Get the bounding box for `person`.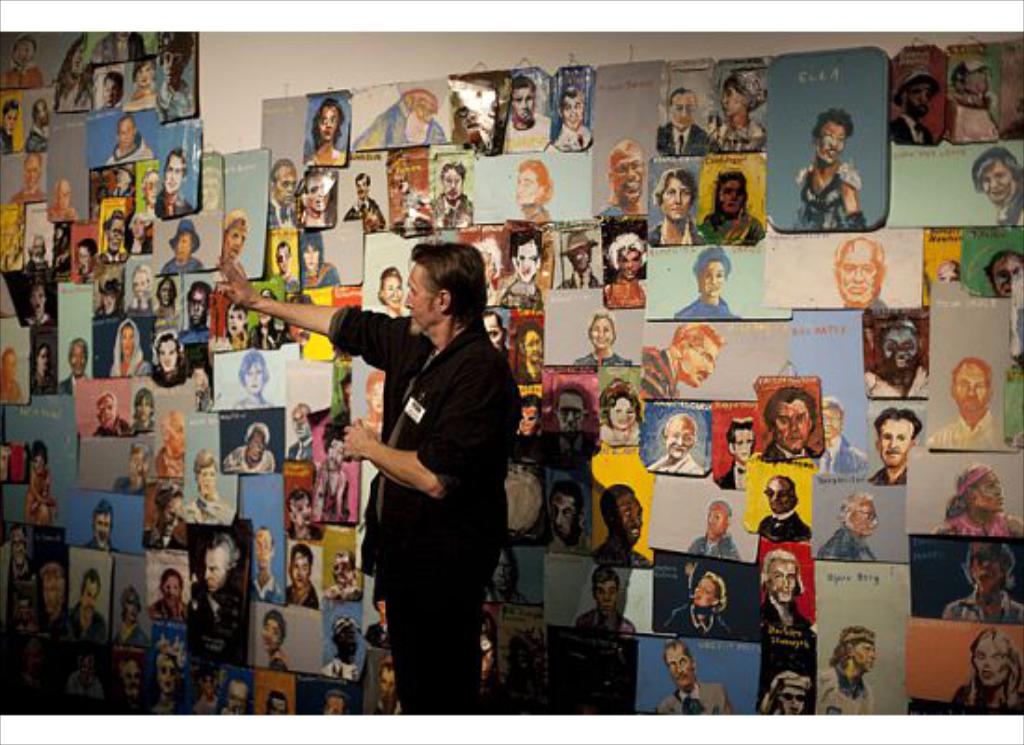
BBox(153, 410, 184, 477).
